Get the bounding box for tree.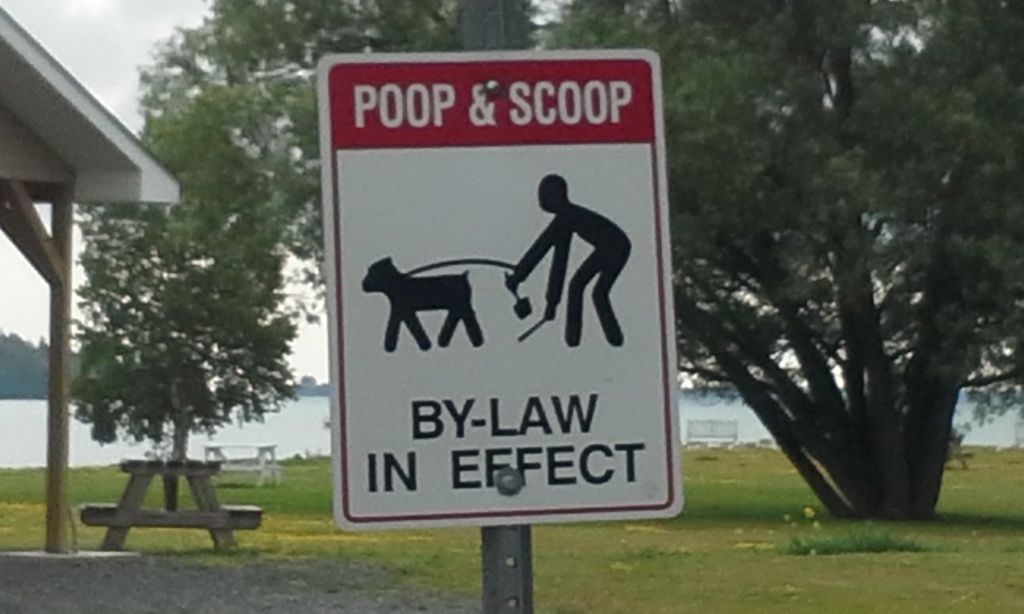
pyautogui.locateOnScreen(61, 6, 1023, 518).
